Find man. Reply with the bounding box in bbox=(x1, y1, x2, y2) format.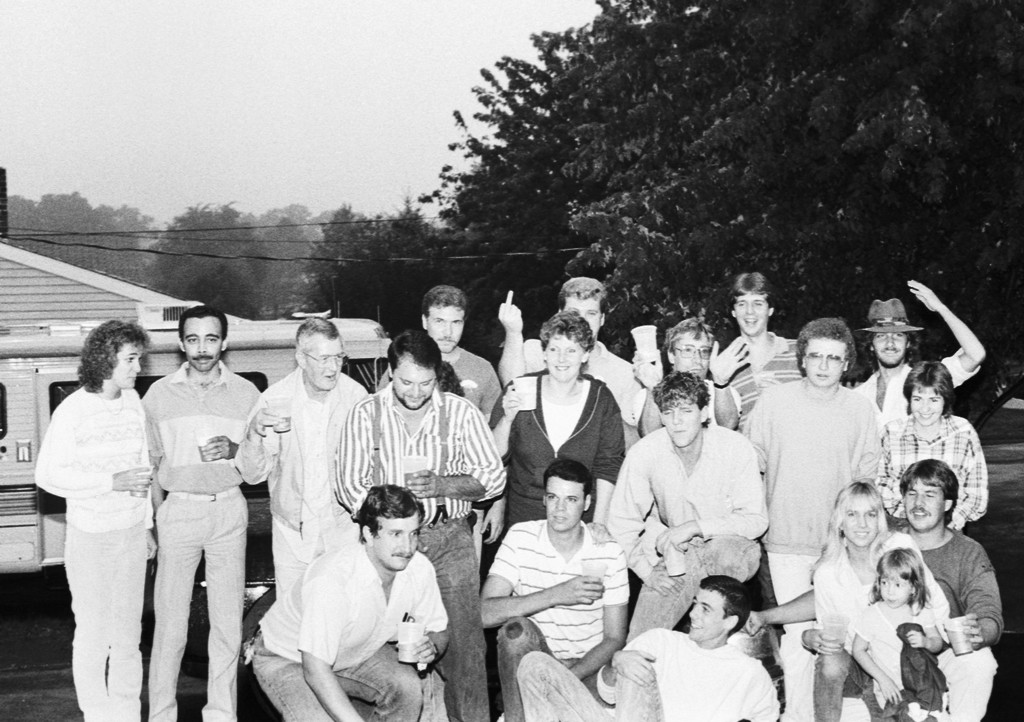
bbox=(477, 459, 629, 721).
